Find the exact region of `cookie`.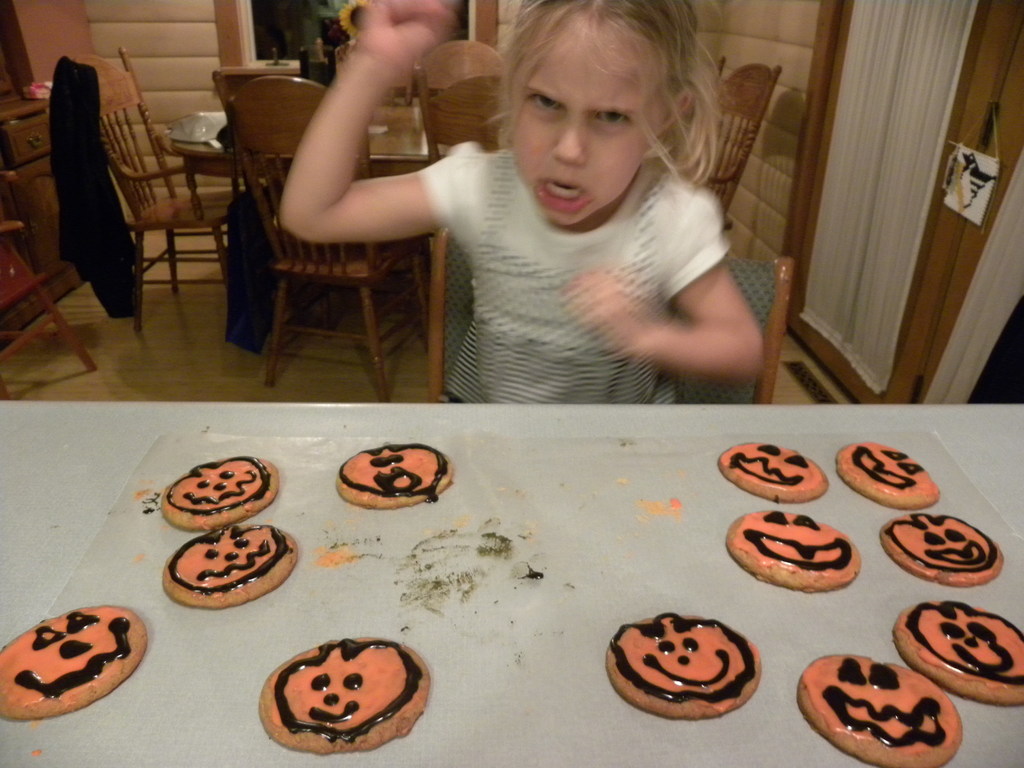
Exact region: 878:508:1006:590.
